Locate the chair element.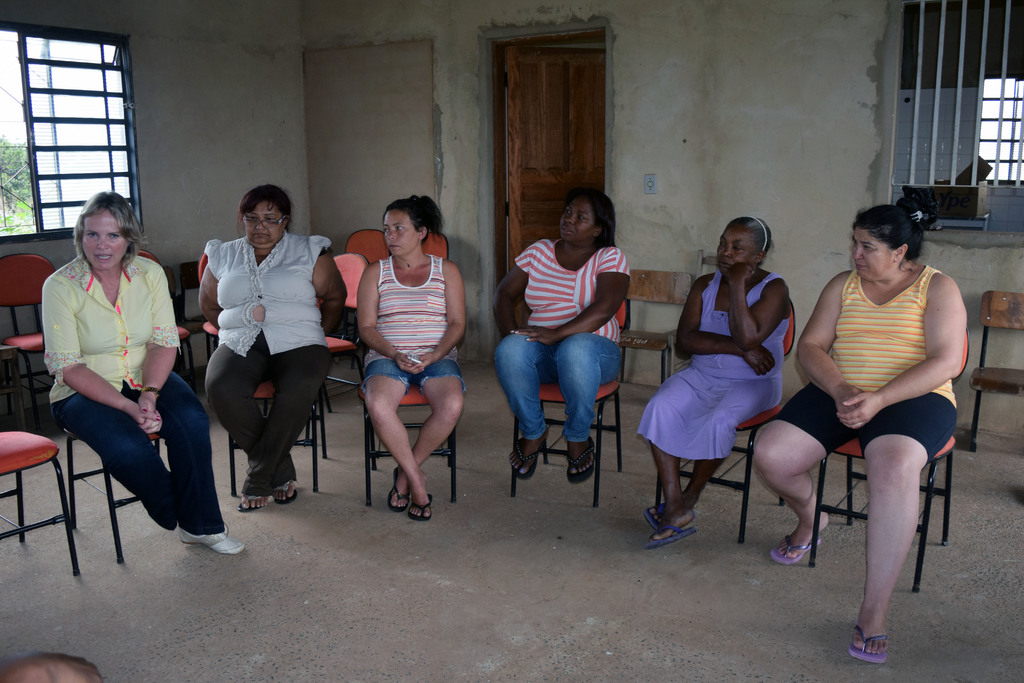
Element bbox: bbox=[419, 231, 450, 258].
